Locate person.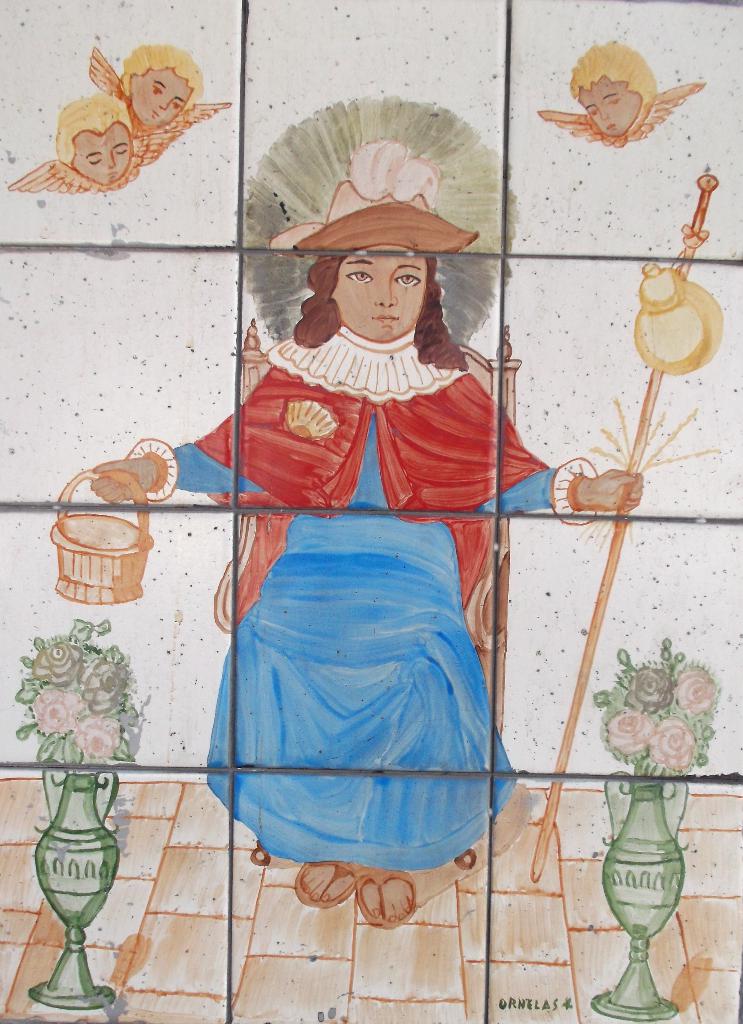
Bounding box: 167,93,574,878.
